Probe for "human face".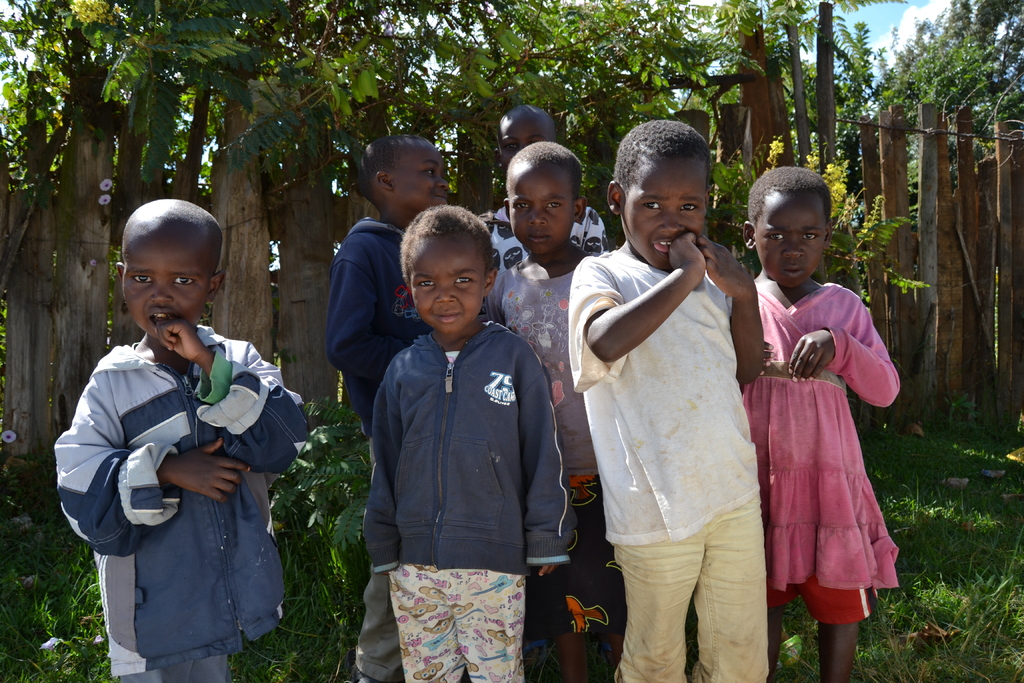
Probe result: <region>500, 120, 551, 162</region>.
